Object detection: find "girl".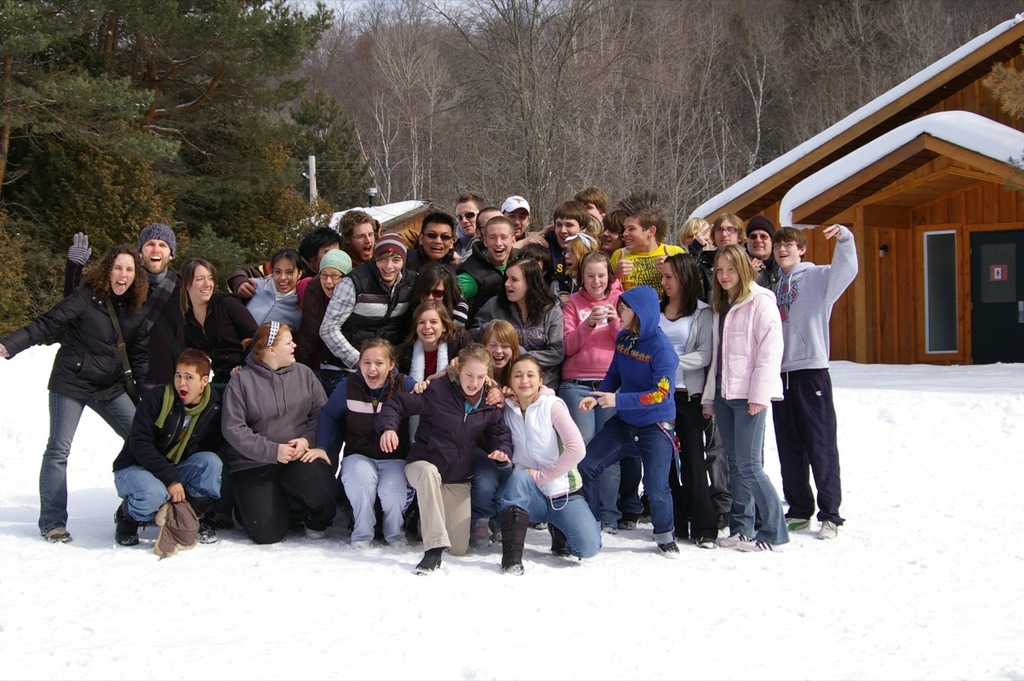
pyautogui.locateOnScreen(563, 252, 626, 518).
